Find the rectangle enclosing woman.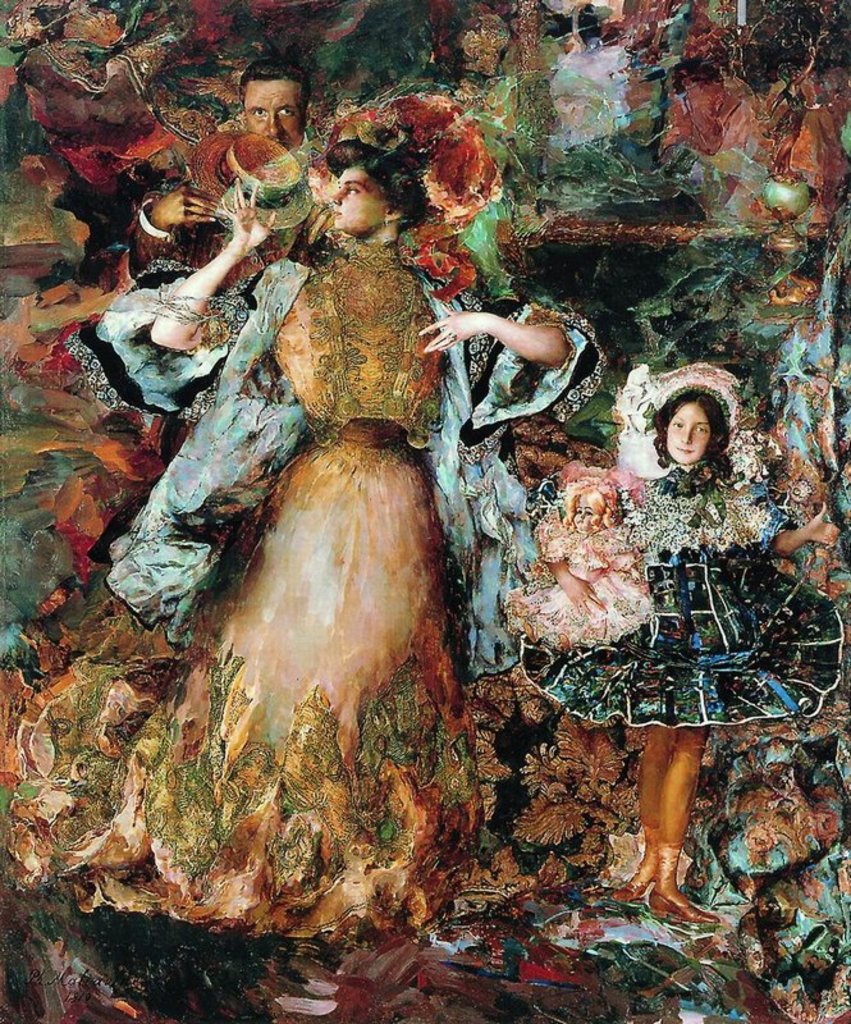
<box>96,91,610,946</box>.
